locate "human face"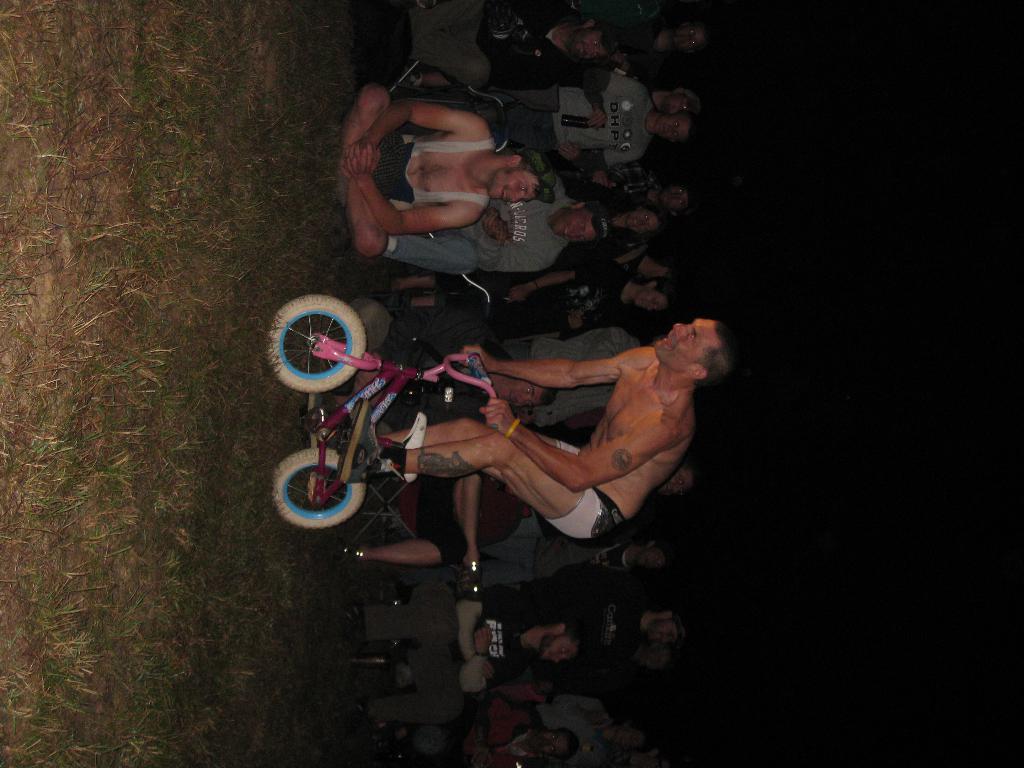
<bbox>670, 24, 706, 51</bbox>
